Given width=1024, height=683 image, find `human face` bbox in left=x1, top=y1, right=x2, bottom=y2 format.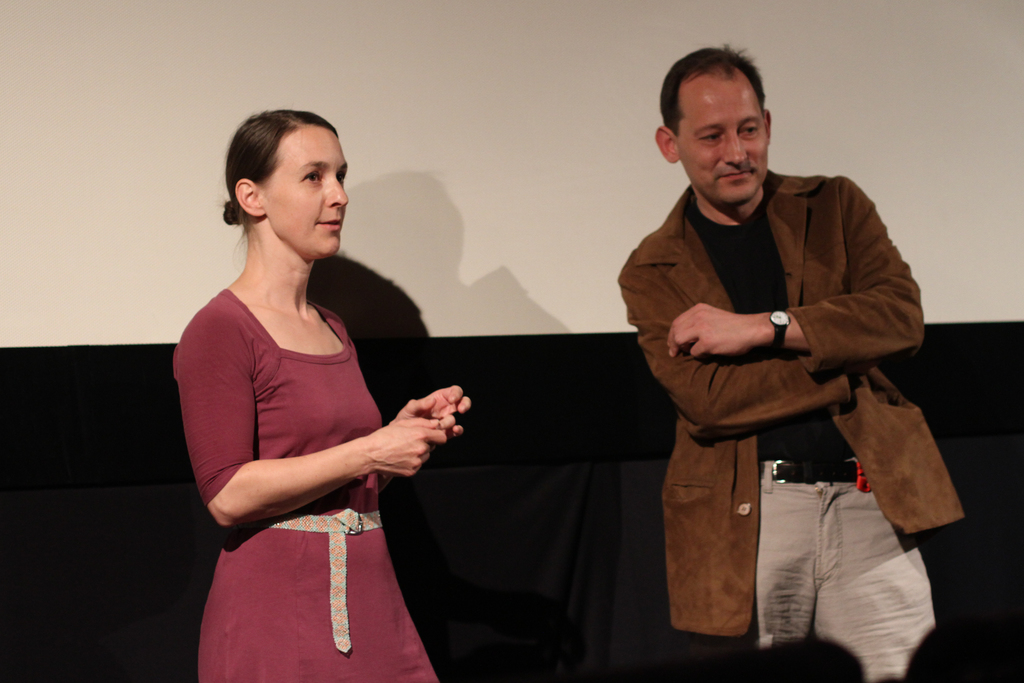
left=260, top=121, right=347, bottom=260.
